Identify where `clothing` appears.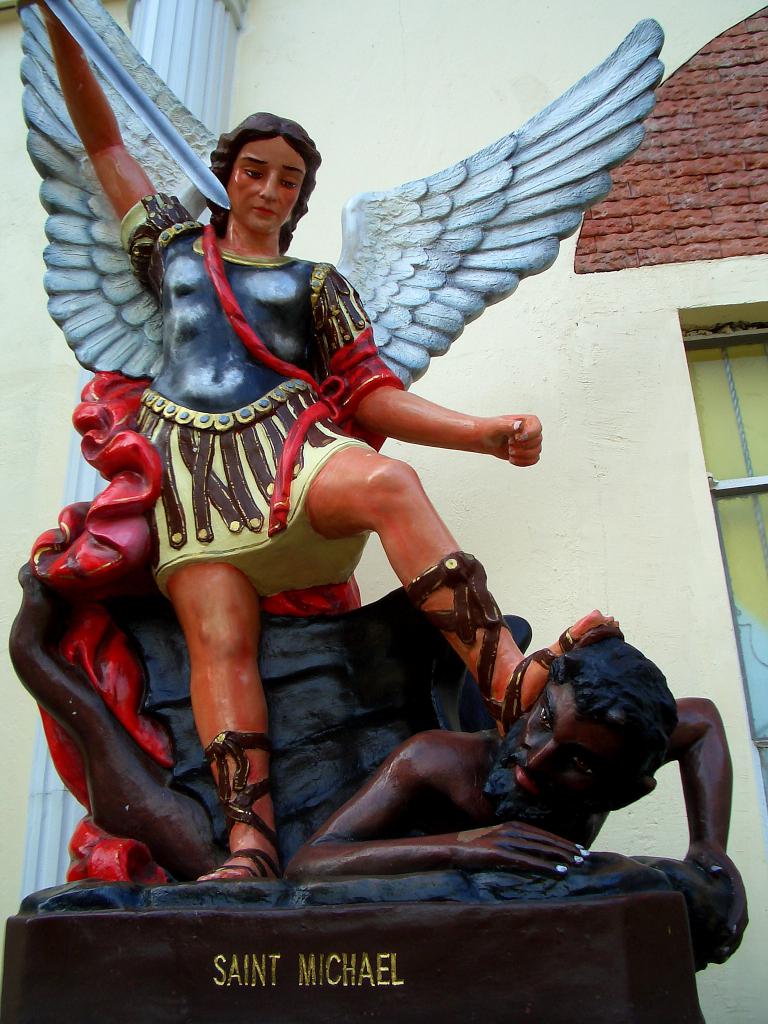
Appears at (x1=73, y1=163, x2=421, y2=639).
